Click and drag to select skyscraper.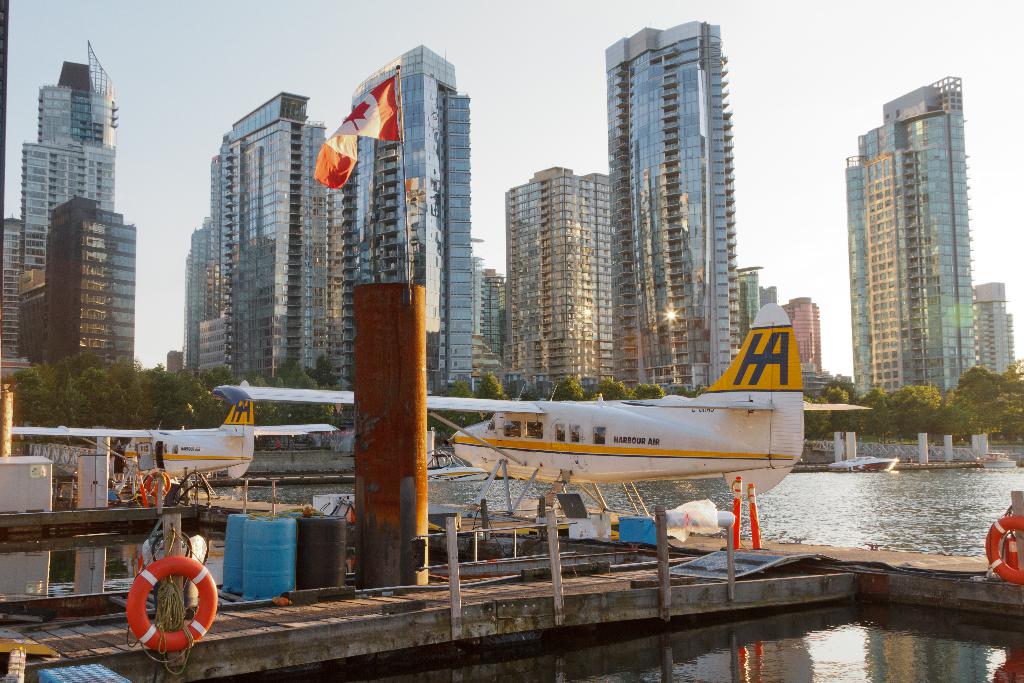
Selection: l=501, t=164, r=607, b=391.
